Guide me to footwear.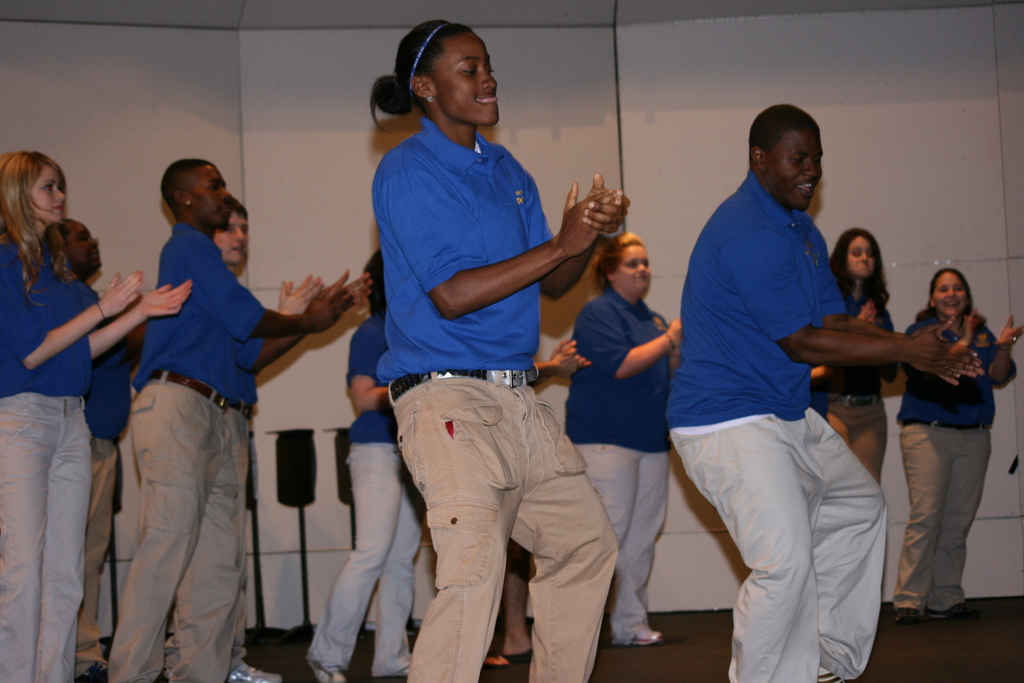
Guidance: bbox=[226, 663, 280, 682].
